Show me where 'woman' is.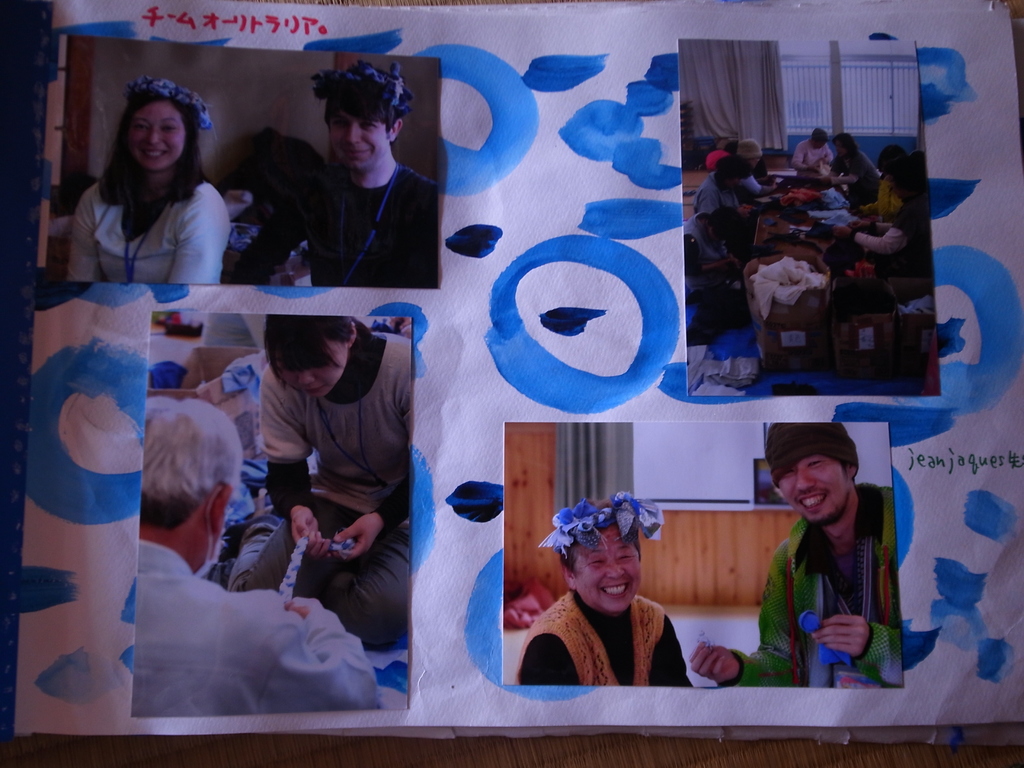
'woman' is at 830/130/879/212.
